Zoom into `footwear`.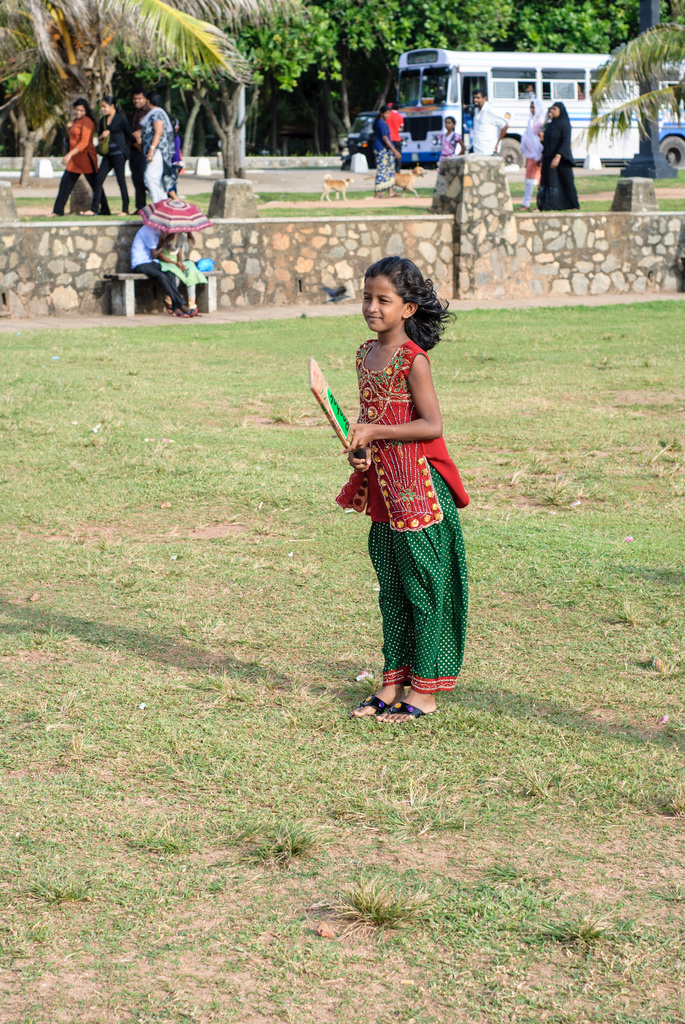
Zoom target: bbox=(355, 691, 390, 715).
